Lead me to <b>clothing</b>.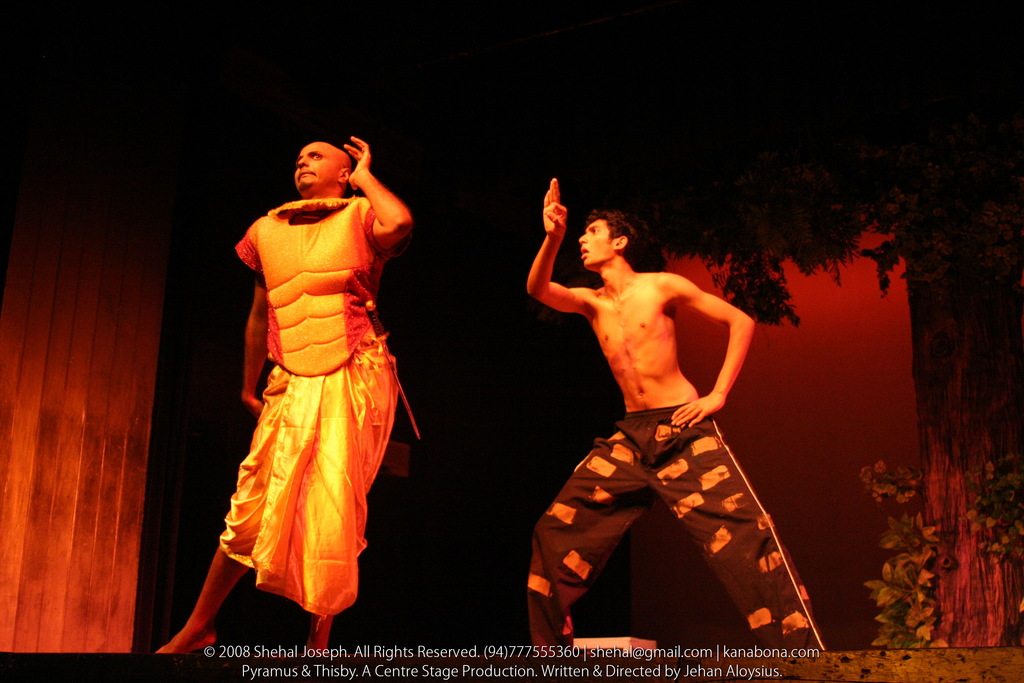
Lead to select_region(194, 183, 411, 575).
